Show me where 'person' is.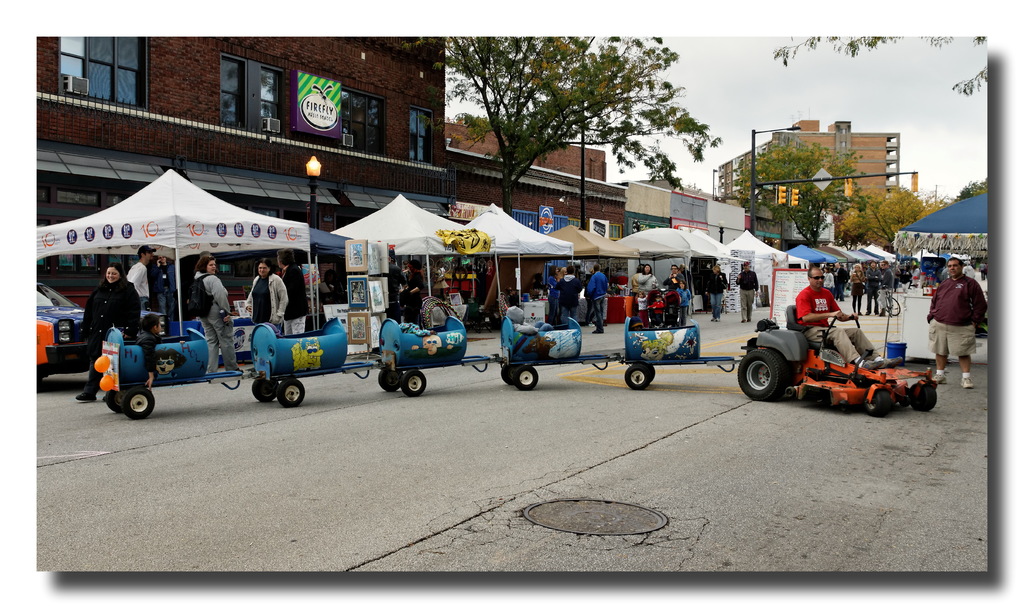
'person' is at pyautogui.locateOnScreen(69, 257, 136, 397).
